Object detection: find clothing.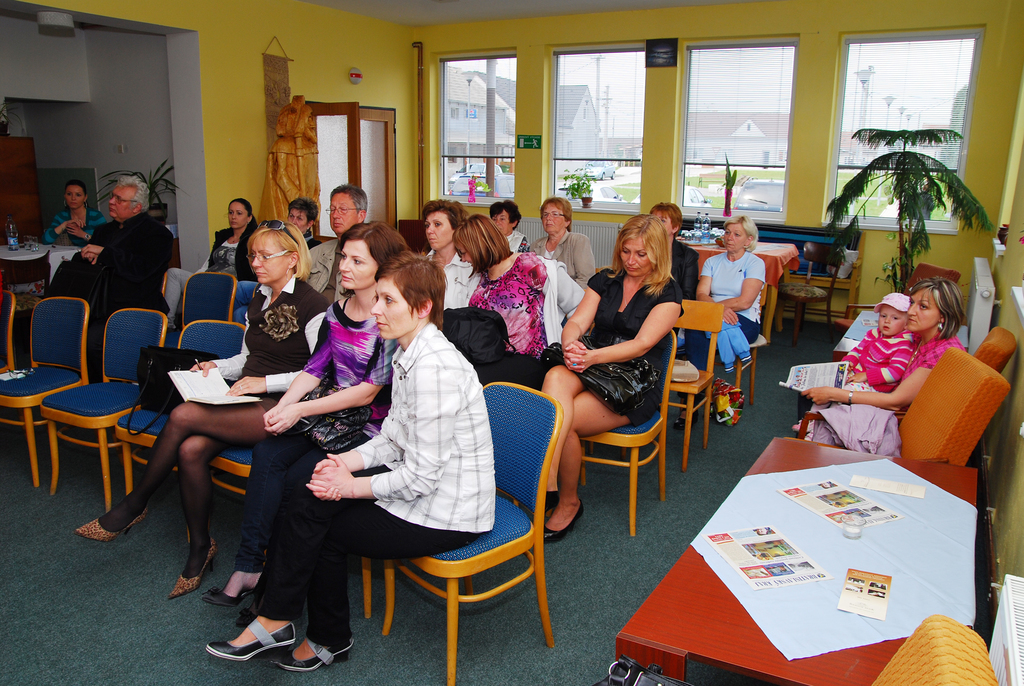
x1=844, y1=330, x2=913, y2=394.
